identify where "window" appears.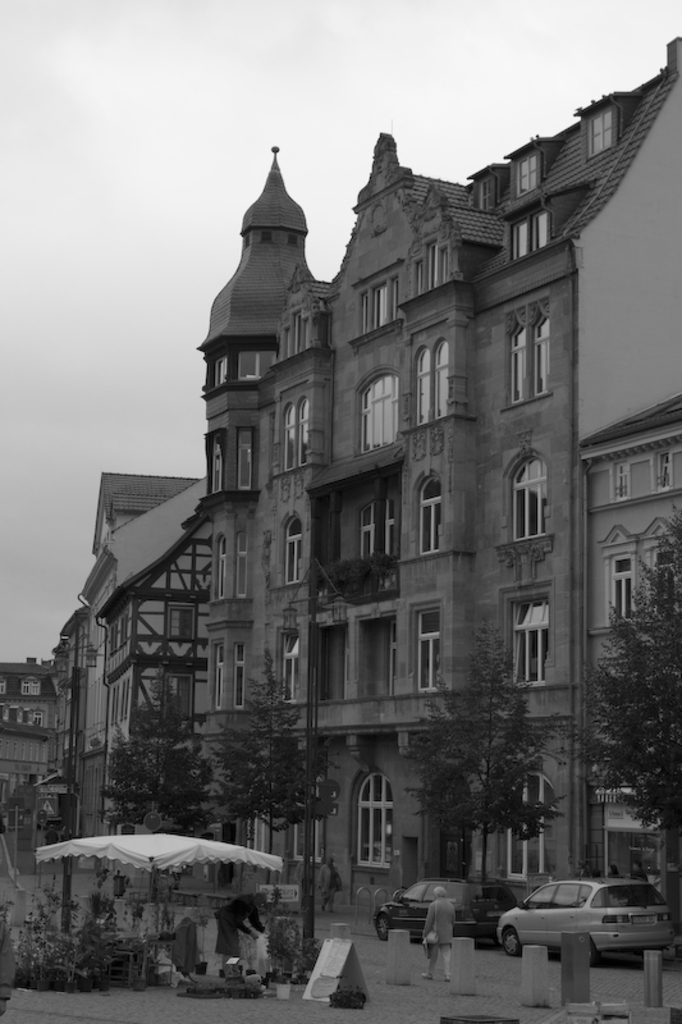
Appears at detection(218, 538, 234, 600).
